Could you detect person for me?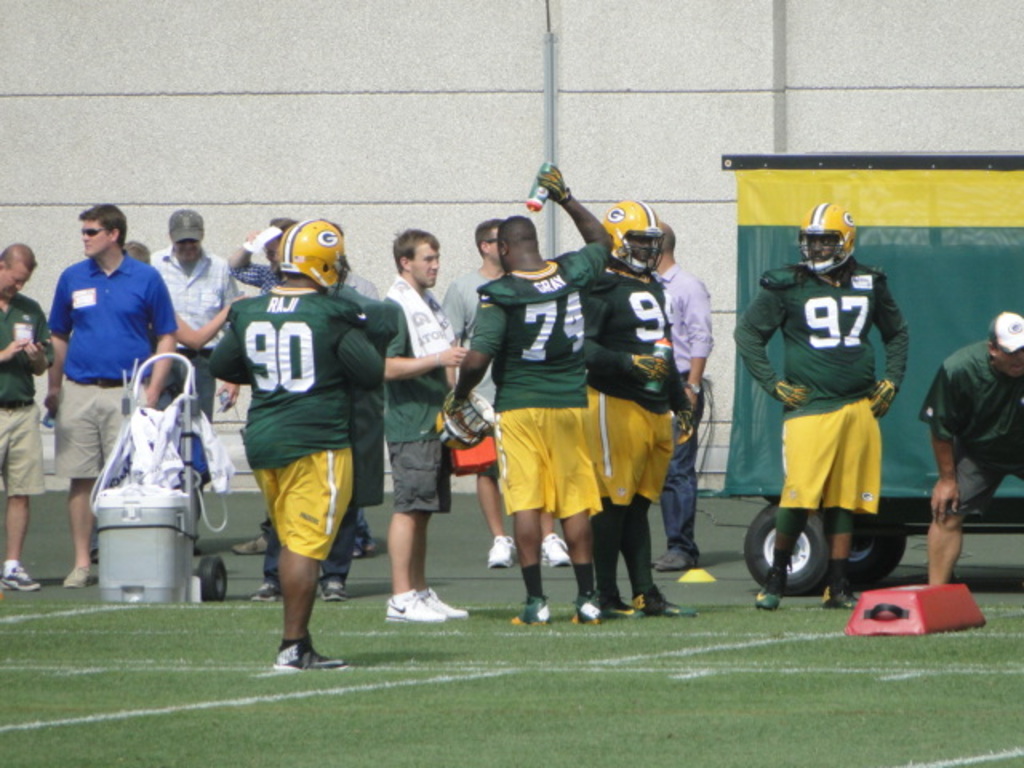
Detection result: select_region(602, 200, 706, 566).
